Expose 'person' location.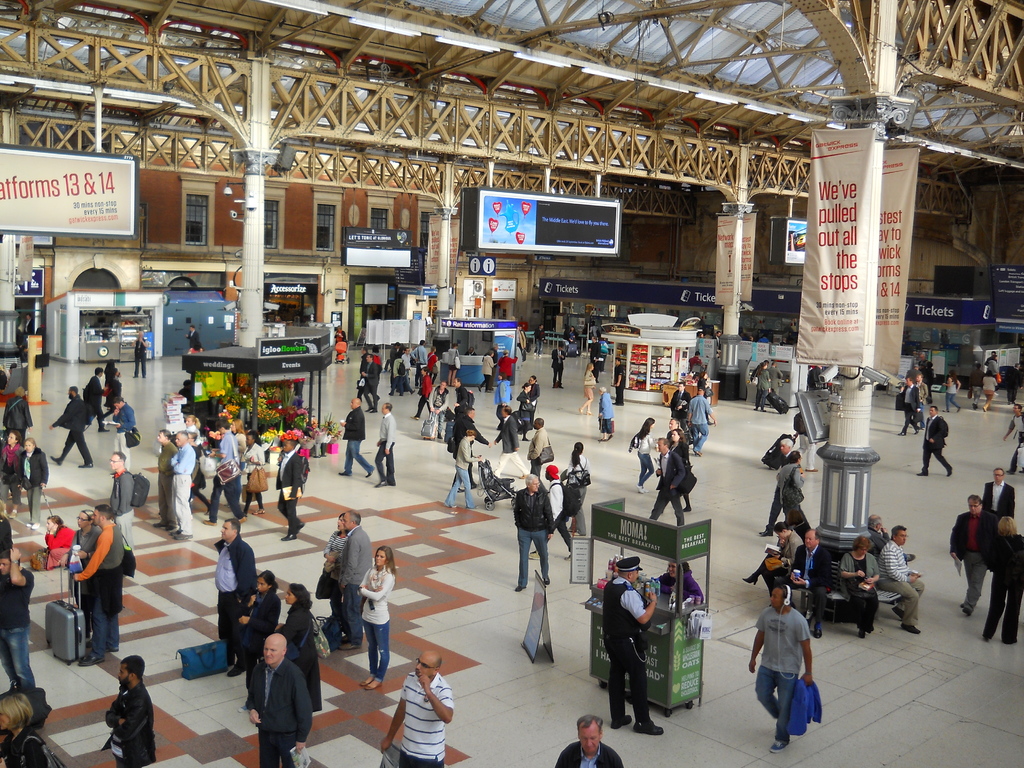
Exposed at 783, 522, 828, 621.
